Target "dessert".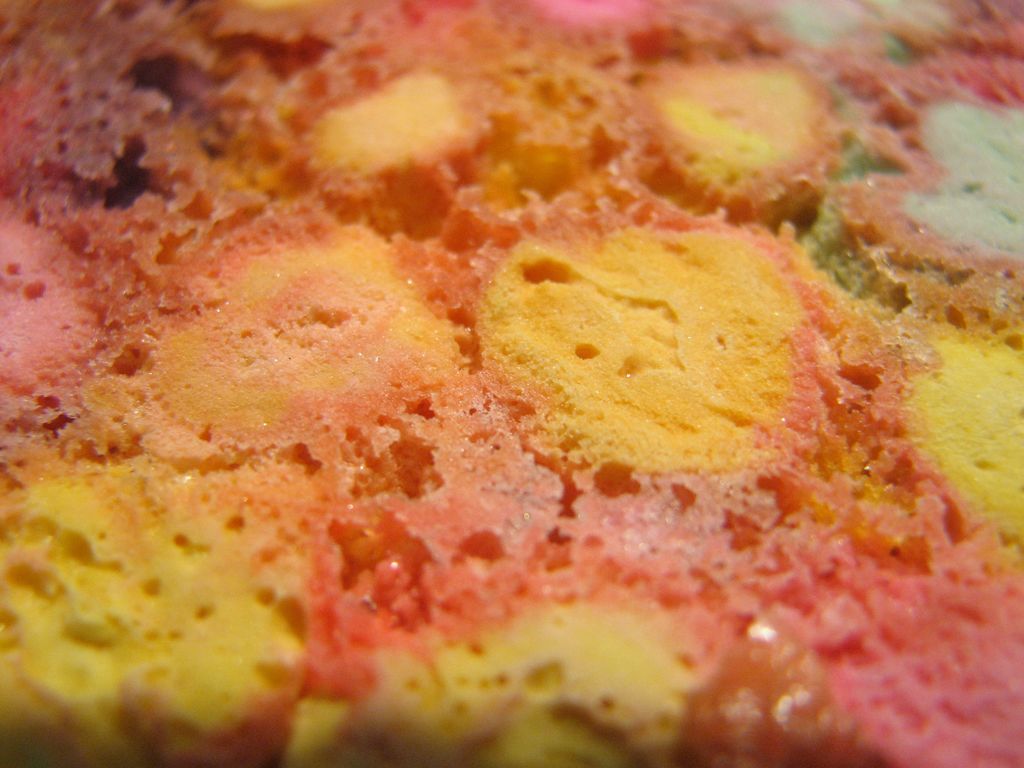
Target region: {"left": 0, "top": 3, "right": 1023, "bottom": 749}.
